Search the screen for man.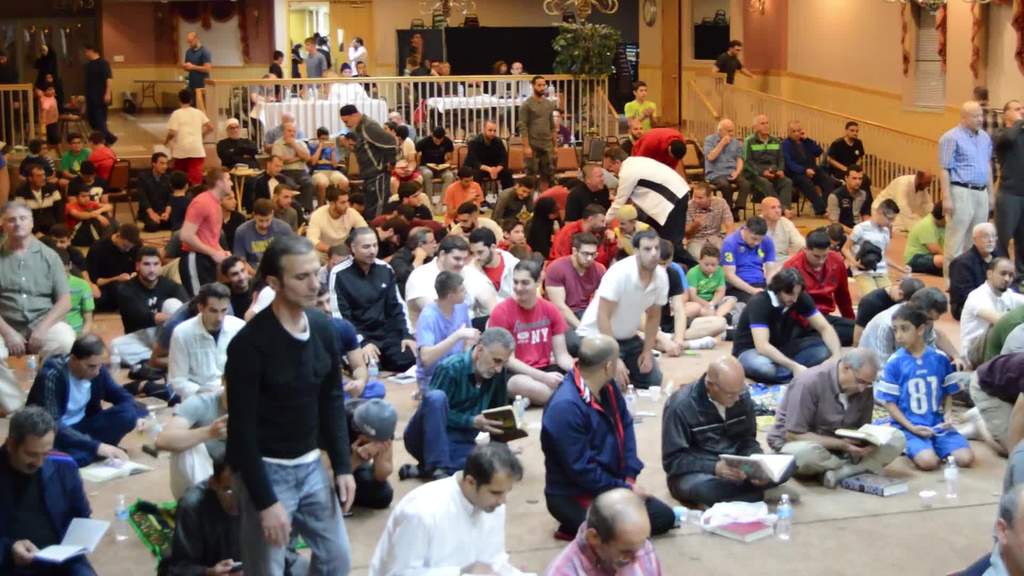
Found at 824/167/867/233.
